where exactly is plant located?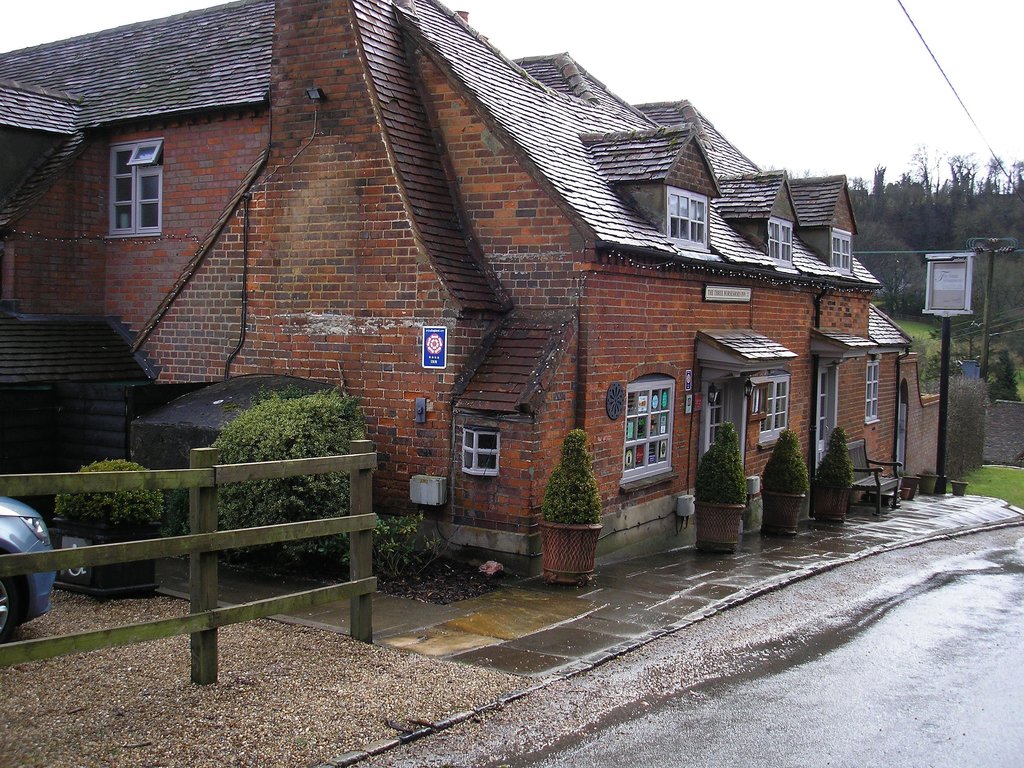
Its bounding box is 932/459/1023/511.
